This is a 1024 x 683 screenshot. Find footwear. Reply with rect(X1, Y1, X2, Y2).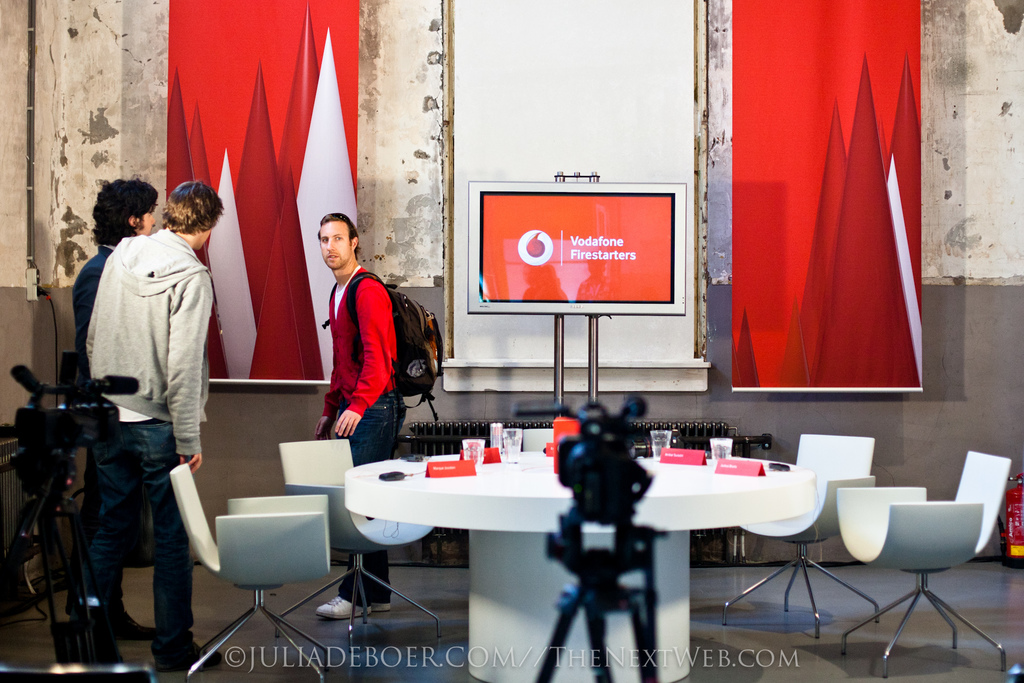
rect(312, 591, 375, 621).
